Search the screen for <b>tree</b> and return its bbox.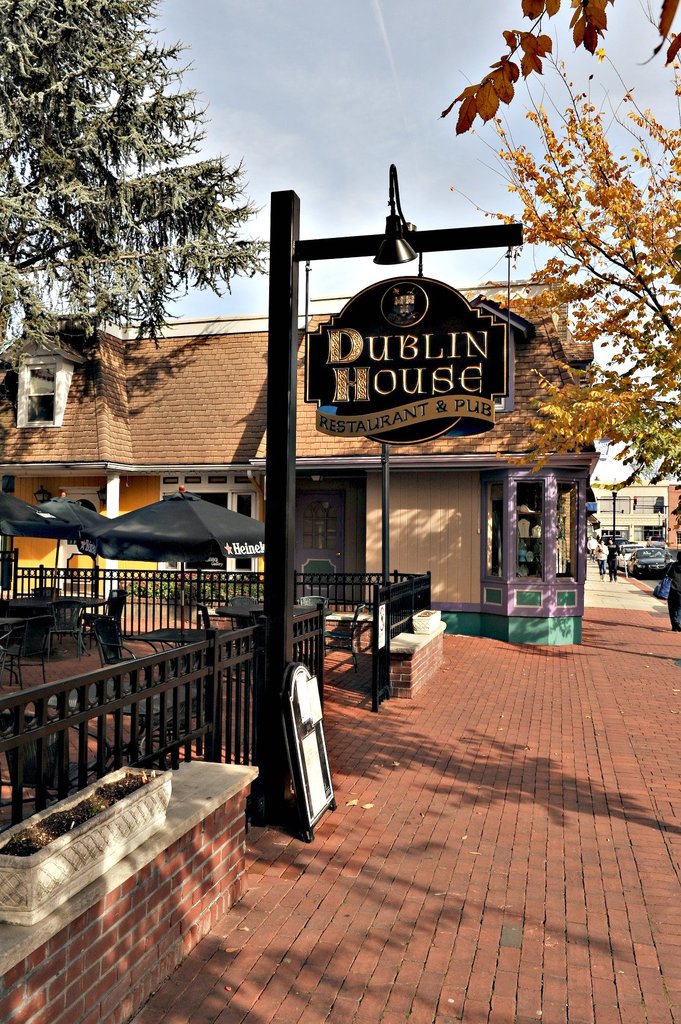
Found: l=464, t=38, r=680, b=486.
